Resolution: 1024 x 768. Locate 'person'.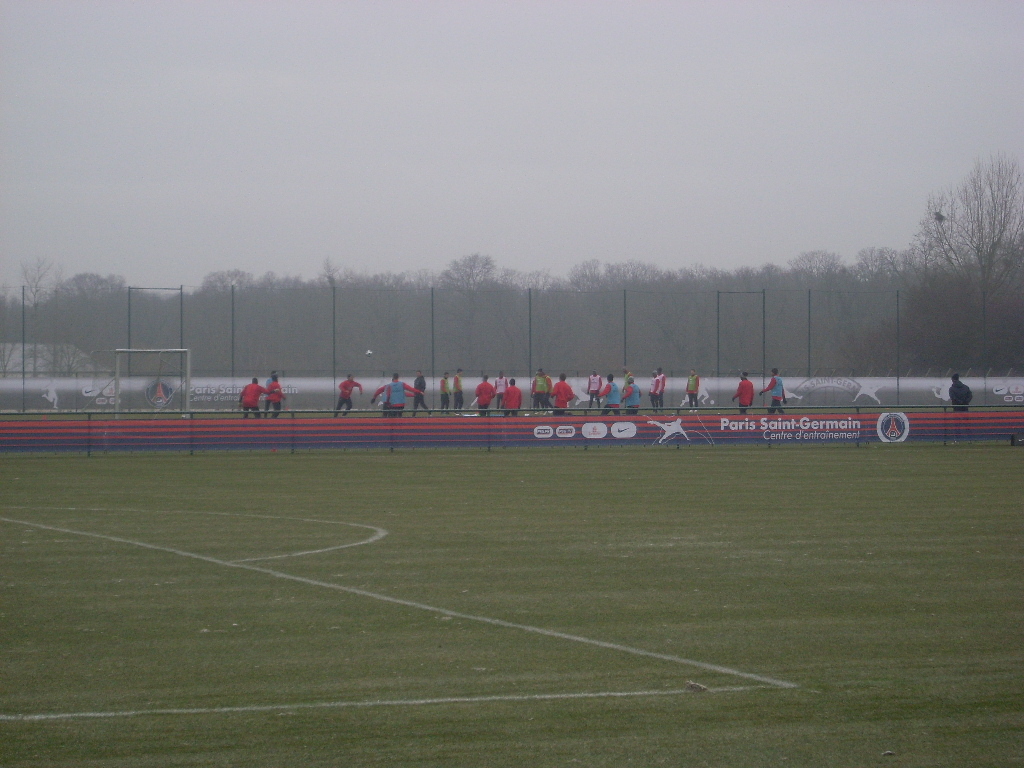
region(646, 370, 662, 409).
